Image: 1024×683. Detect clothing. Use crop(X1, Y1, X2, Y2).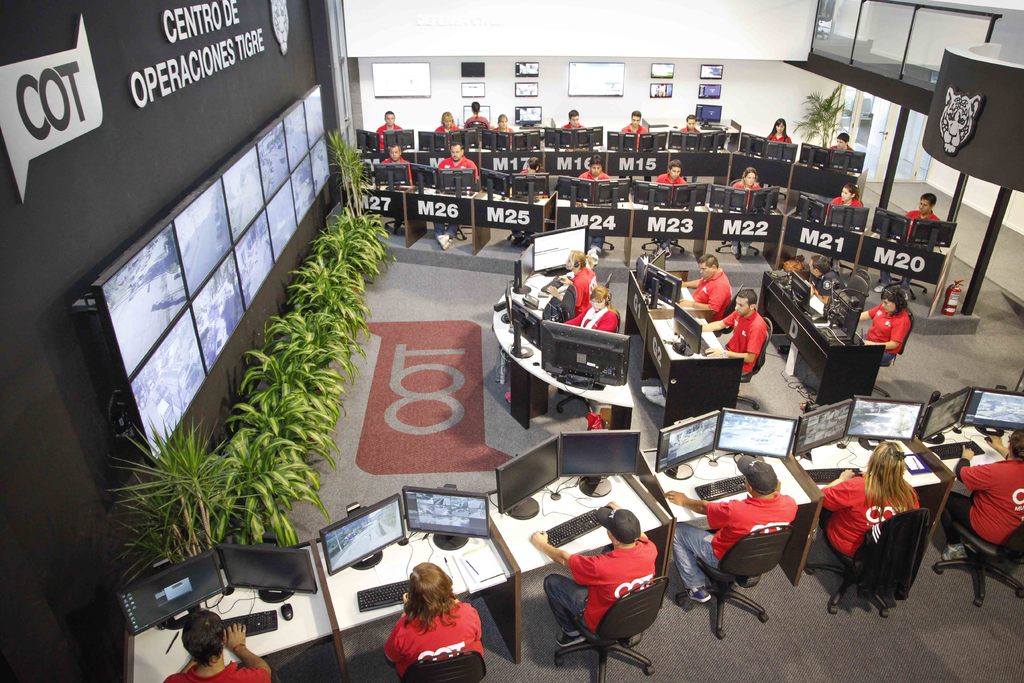
crop(824, 475, 918, 573).
